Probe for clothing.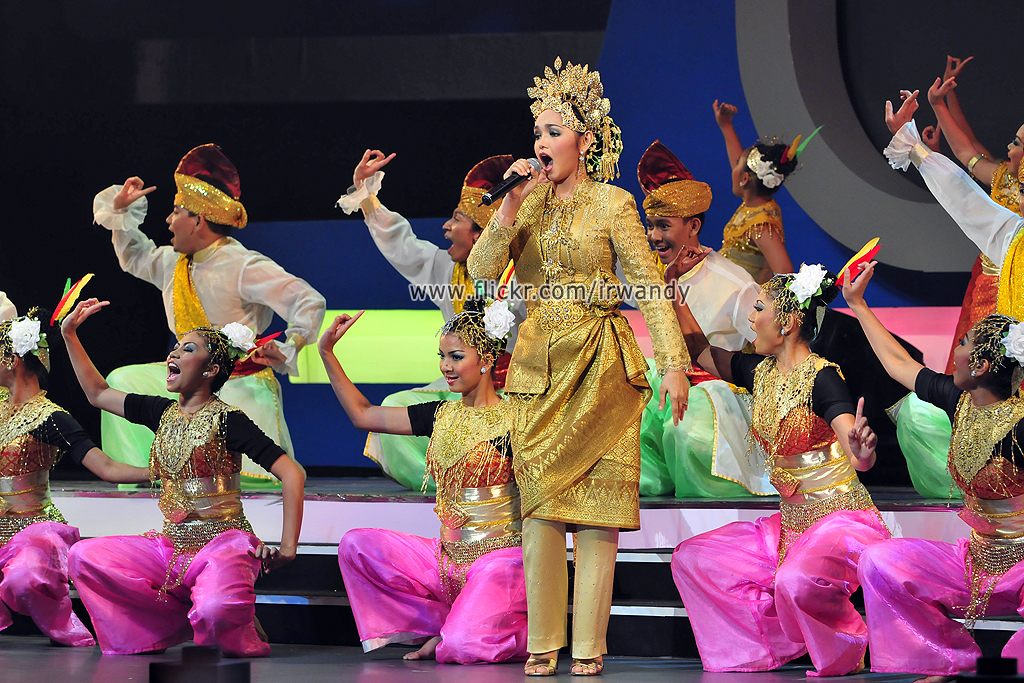
Probe result: x1=664 y1=349 x2=889 y2=680.
